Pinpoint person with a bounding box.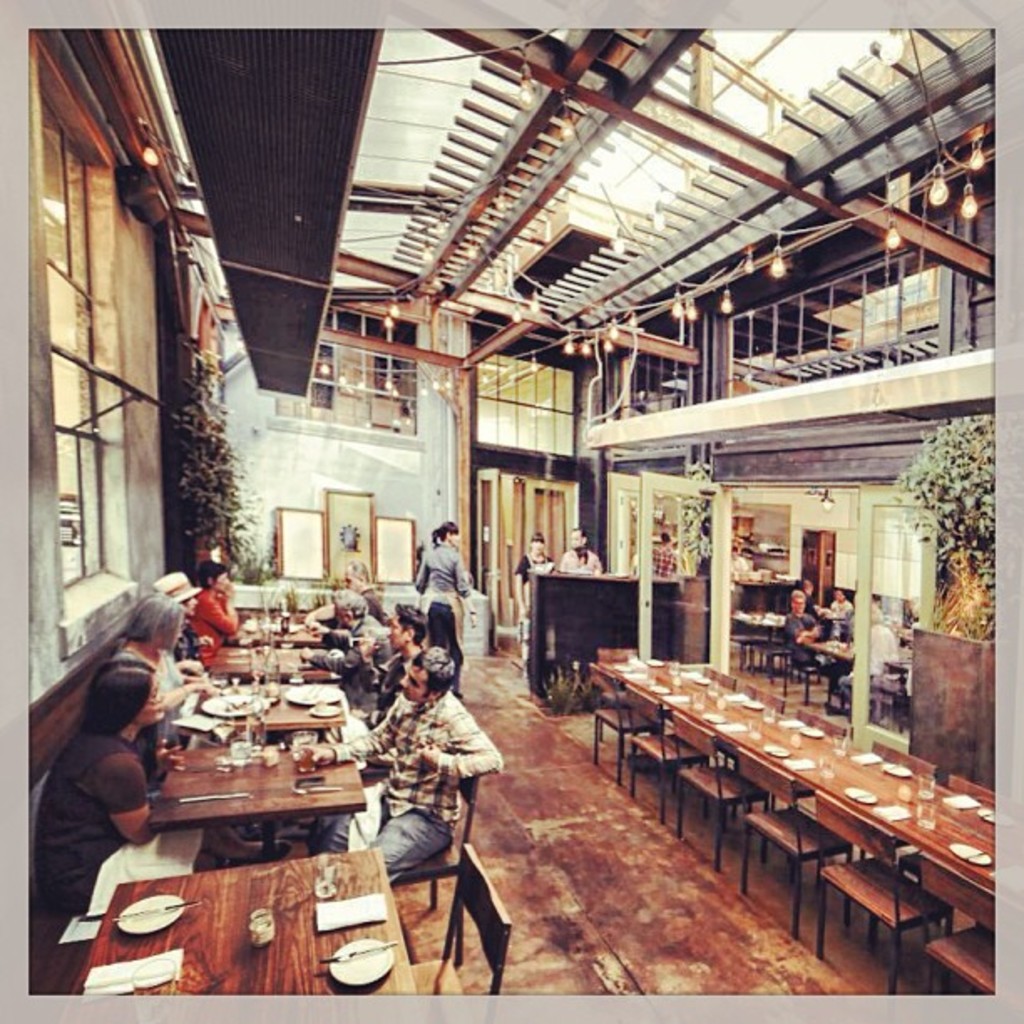
[x1=25, y1=658, x2=156, y2=914].
